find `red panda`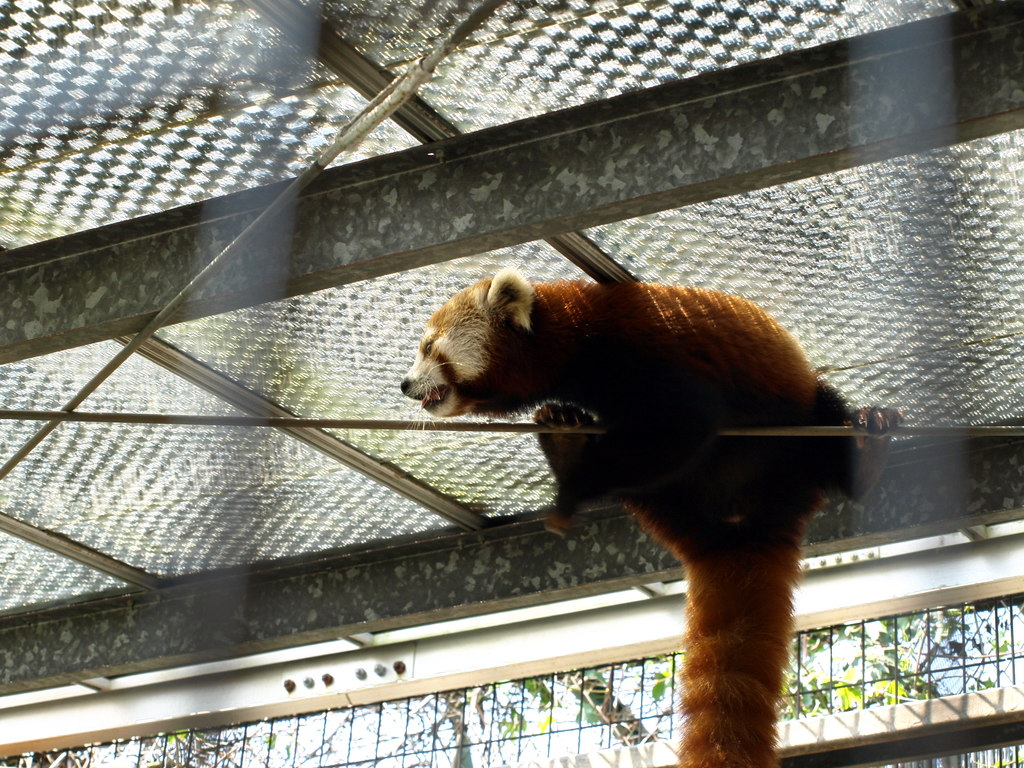
[398, 262, 898, 767]
